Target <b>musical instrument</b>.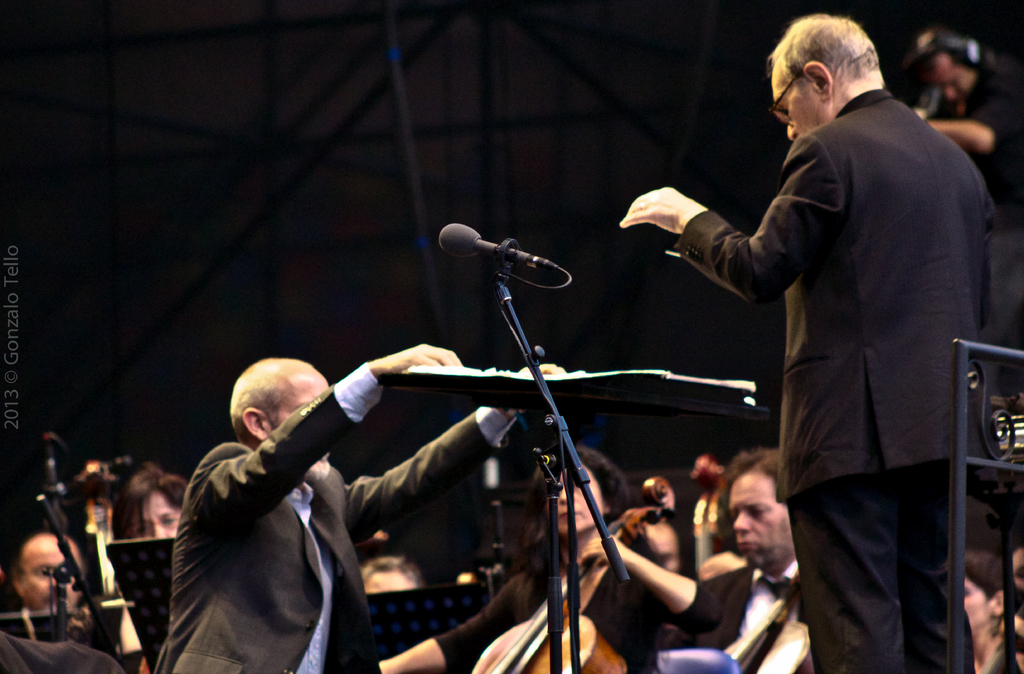
Target region: 469, 476, 676, 673.
